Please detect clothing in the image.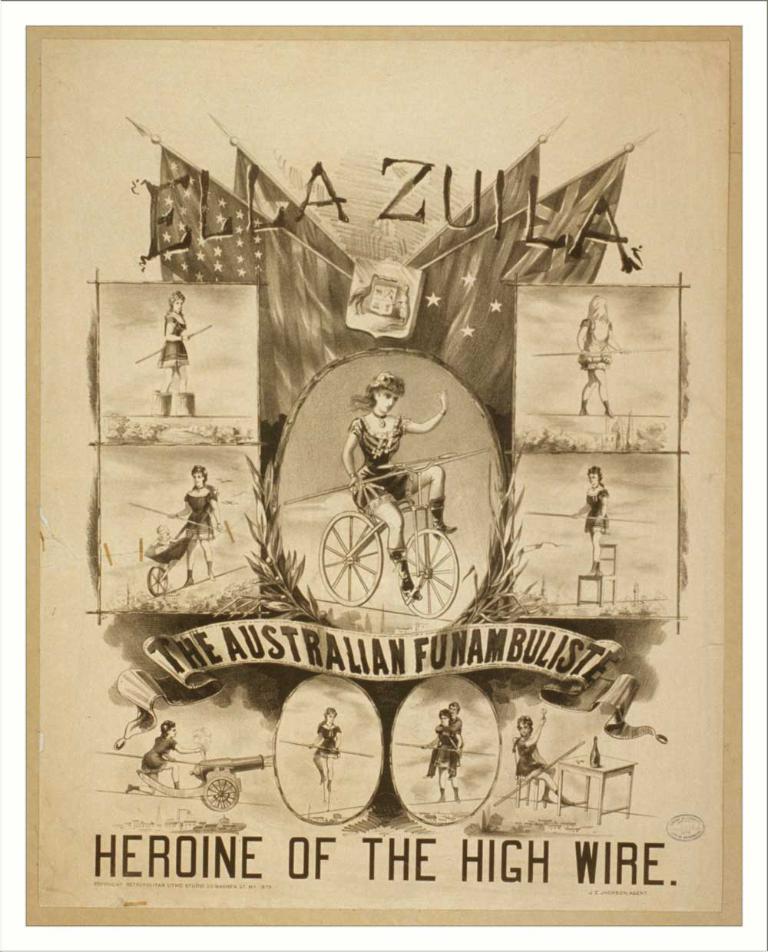
(left=183, top=484, right=216, bottom=528).
